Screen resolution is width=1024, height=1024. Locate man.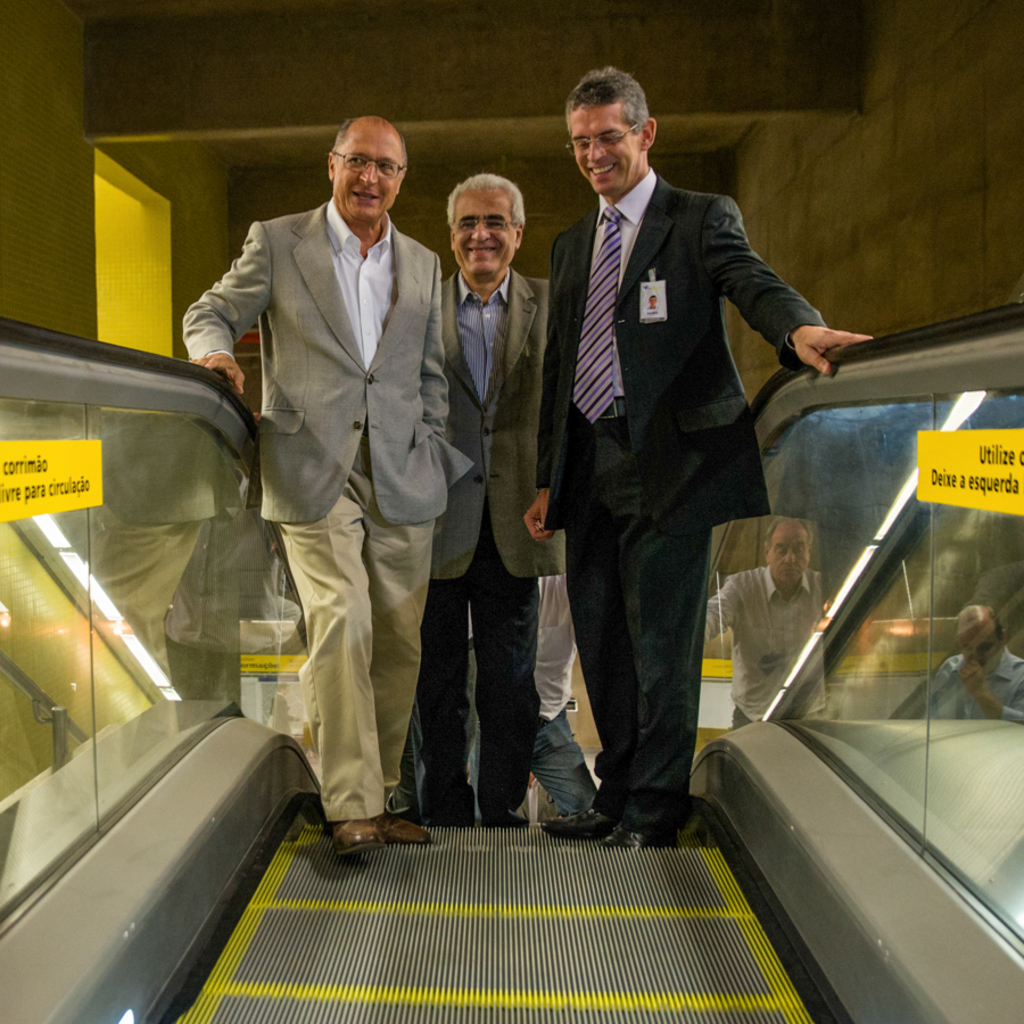
left=250, top=171, right=565, bottom=826.
